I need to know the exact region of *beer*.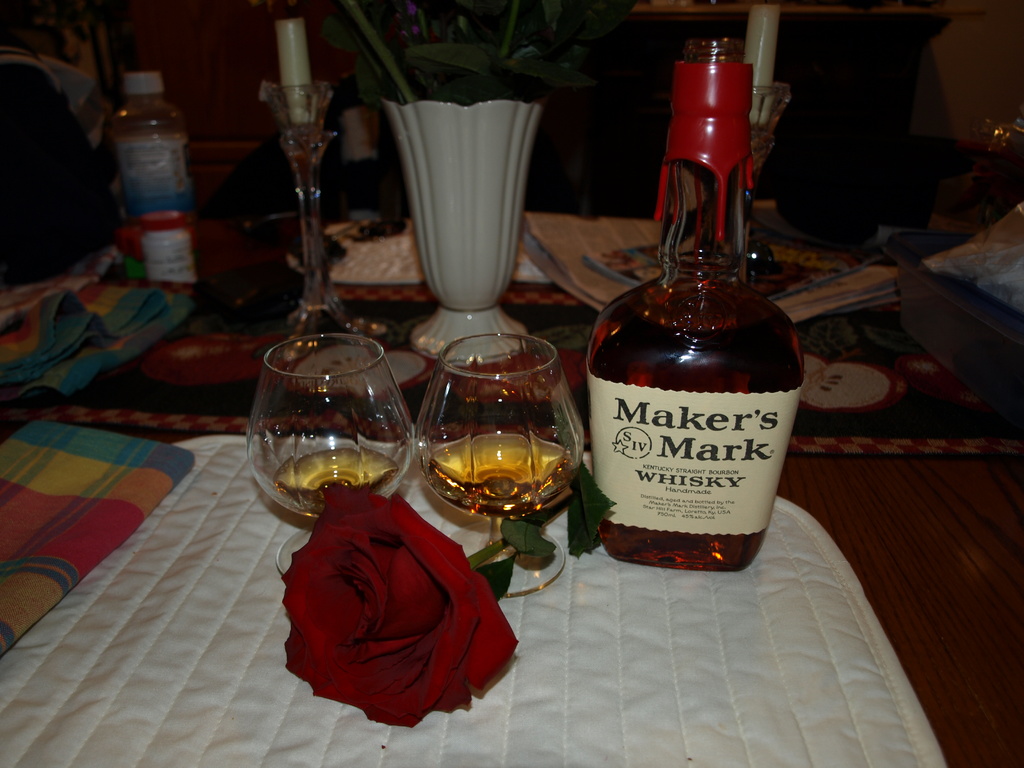
Region: (403,326,585,559).
